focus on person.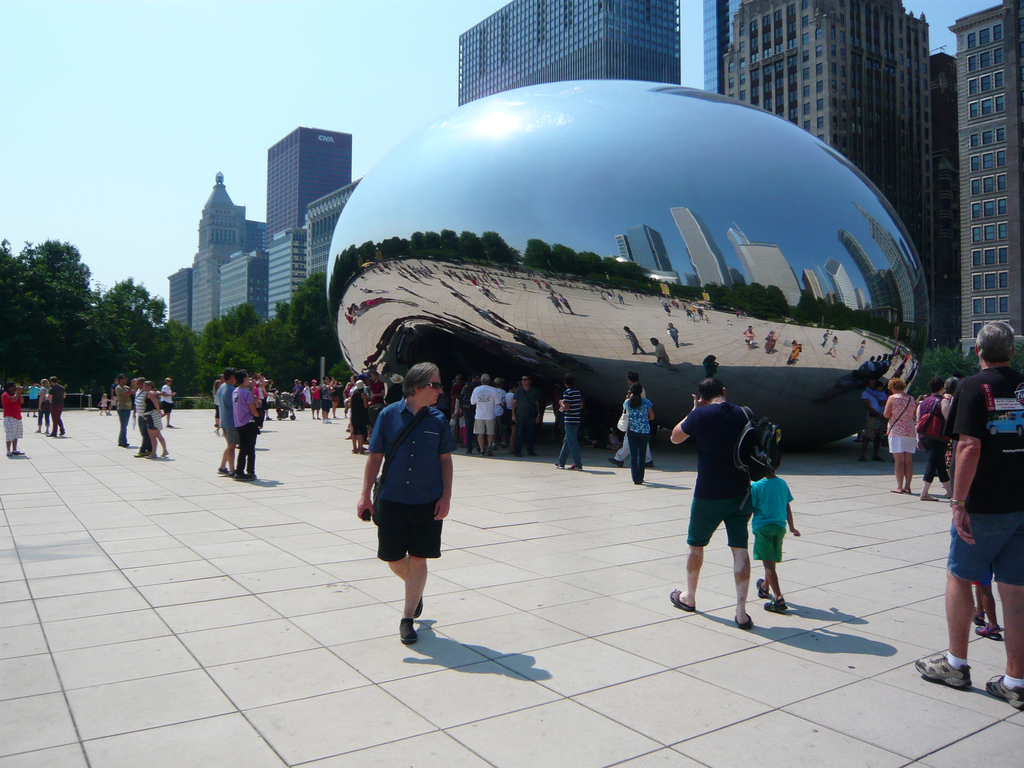
Focused at crop(53, 383, 63, 434).
